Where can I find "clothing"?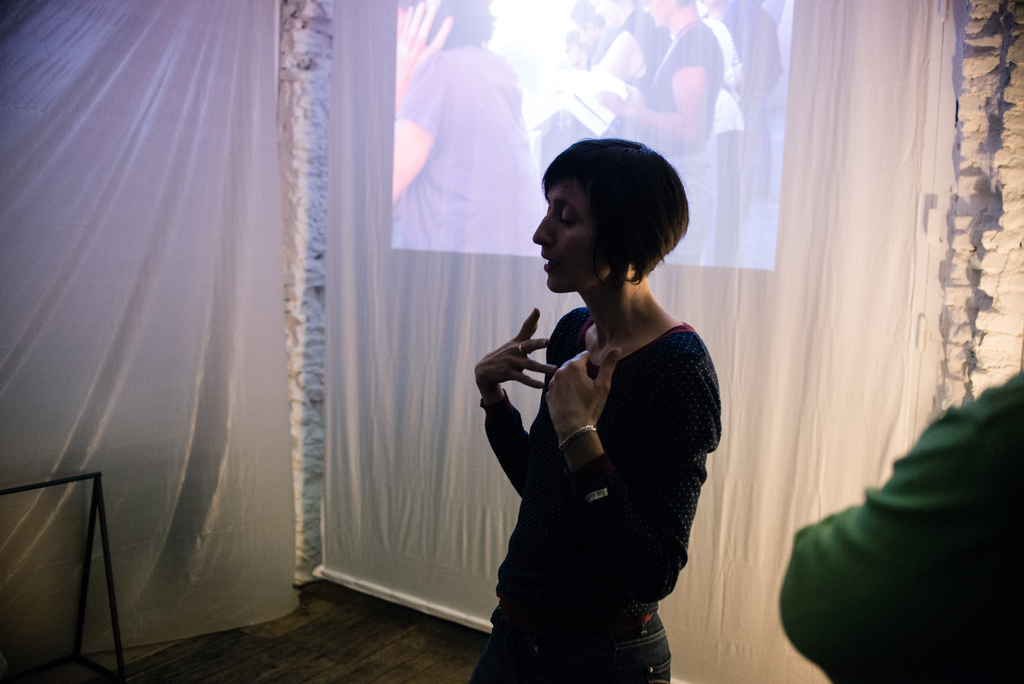
You can find it at (left=778, top=371, right=1023, bottom=683).
